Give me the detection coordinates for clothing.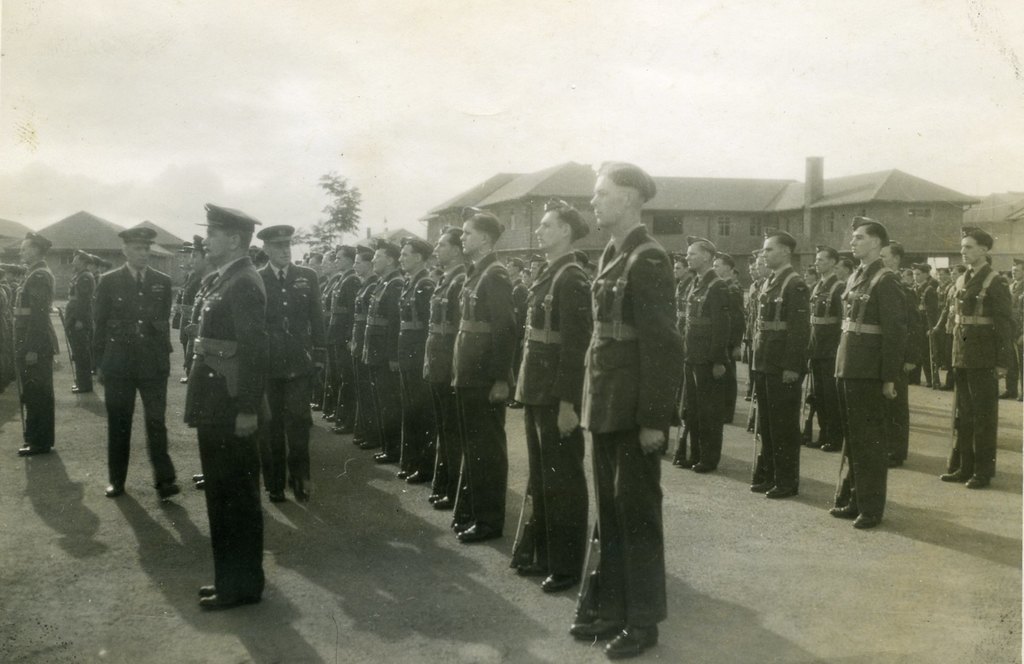
x1=520, y1=247, x2=591, y2=589.
